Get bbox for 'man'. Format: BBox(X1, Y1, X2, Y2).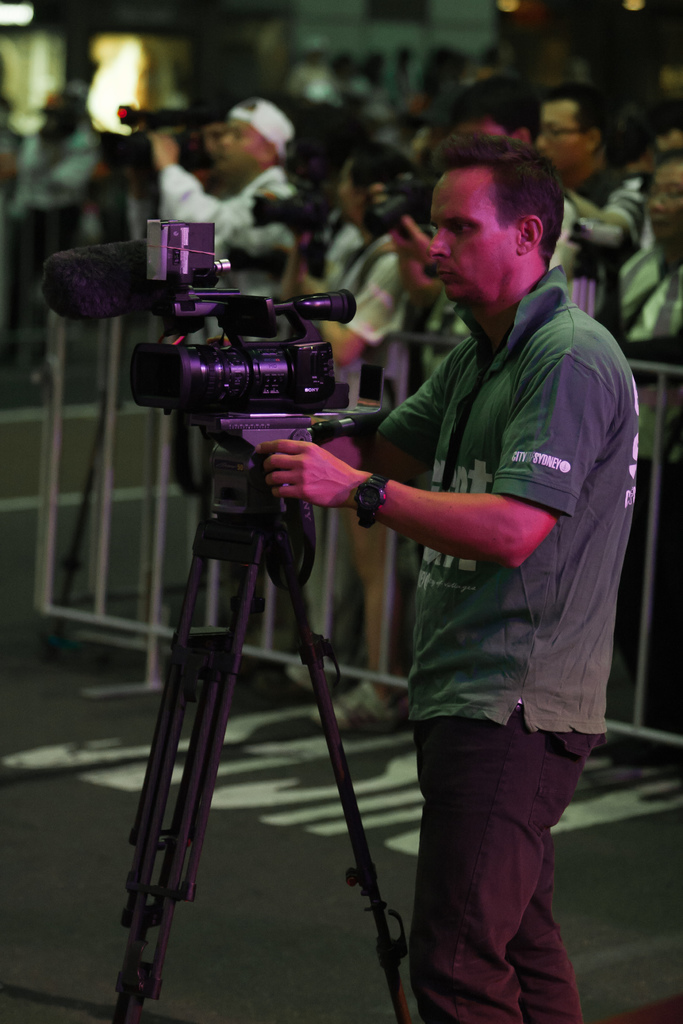
BBox(297, 140, 415, 735).
